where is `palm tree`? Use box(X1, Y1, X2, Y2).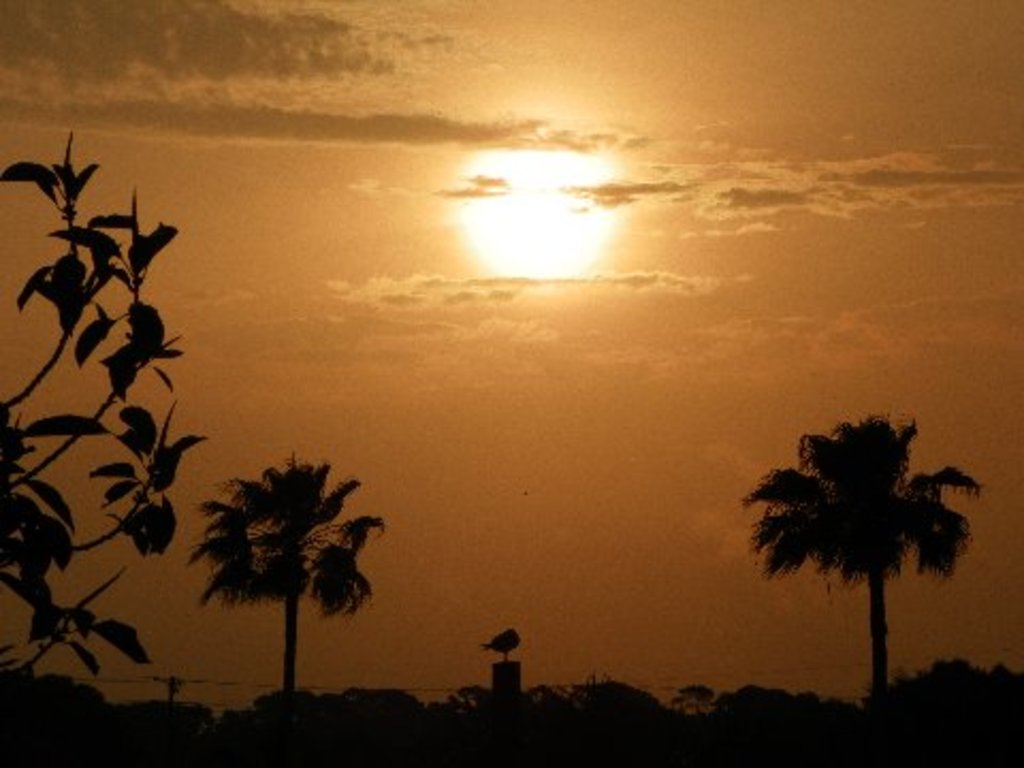
box(181, 465, 356, 710).
